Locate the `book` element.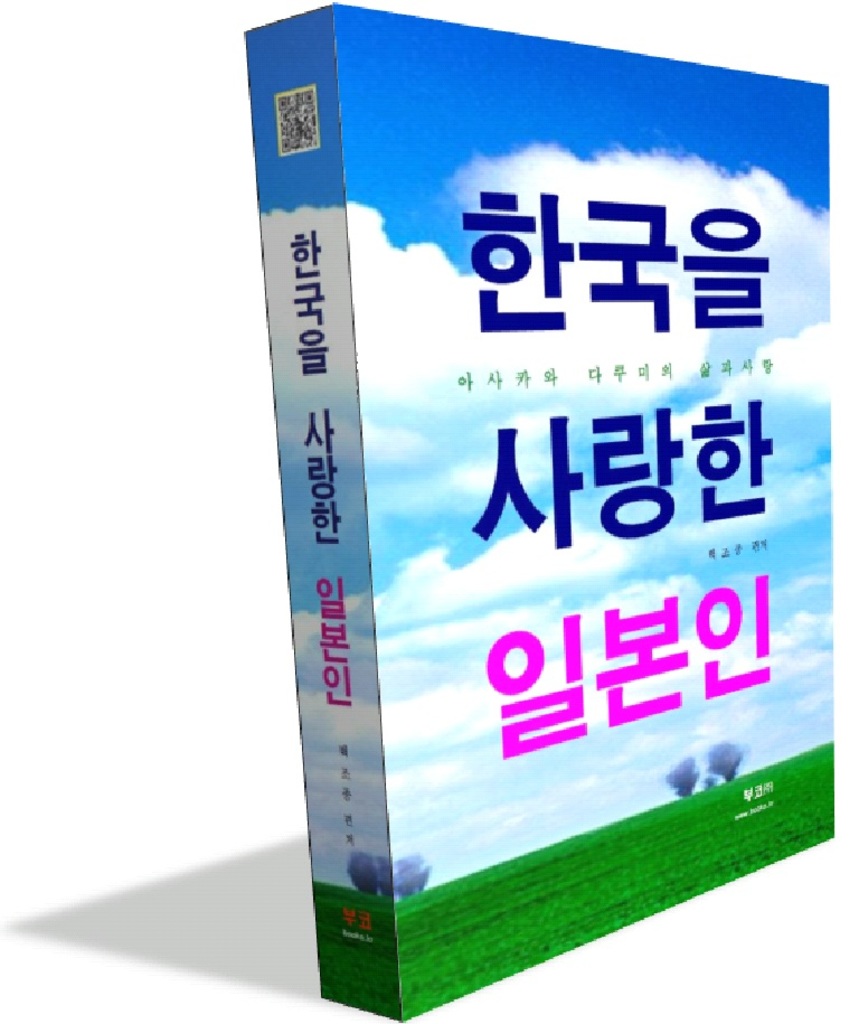
Element bbox: [209, 57, 858, 1020].
